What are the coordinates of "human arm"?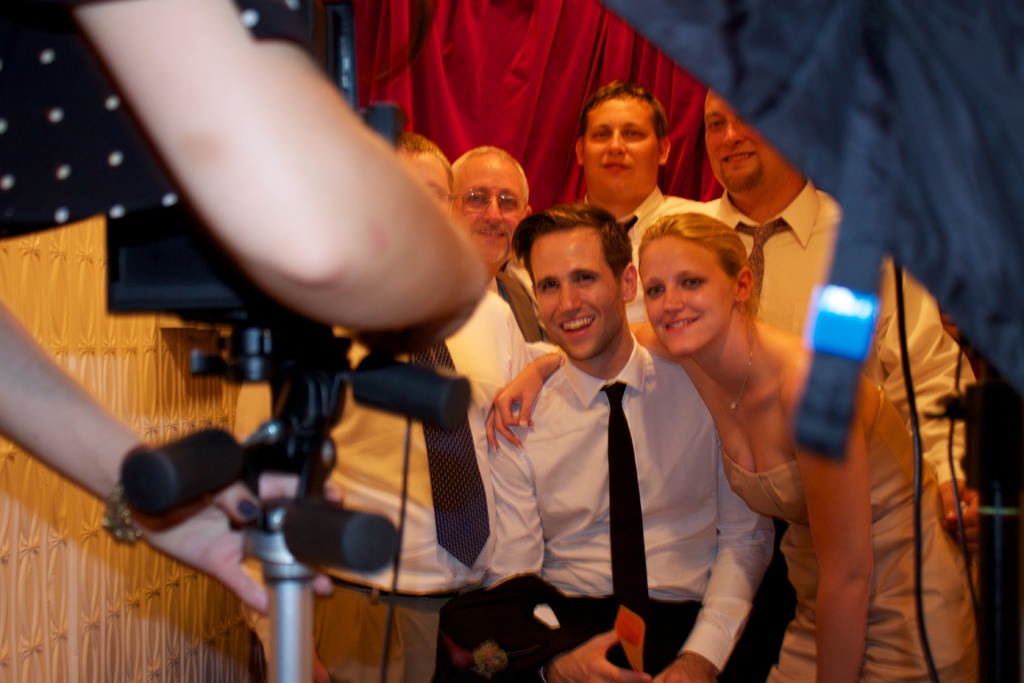
locate(0, 298, 333, 613).
